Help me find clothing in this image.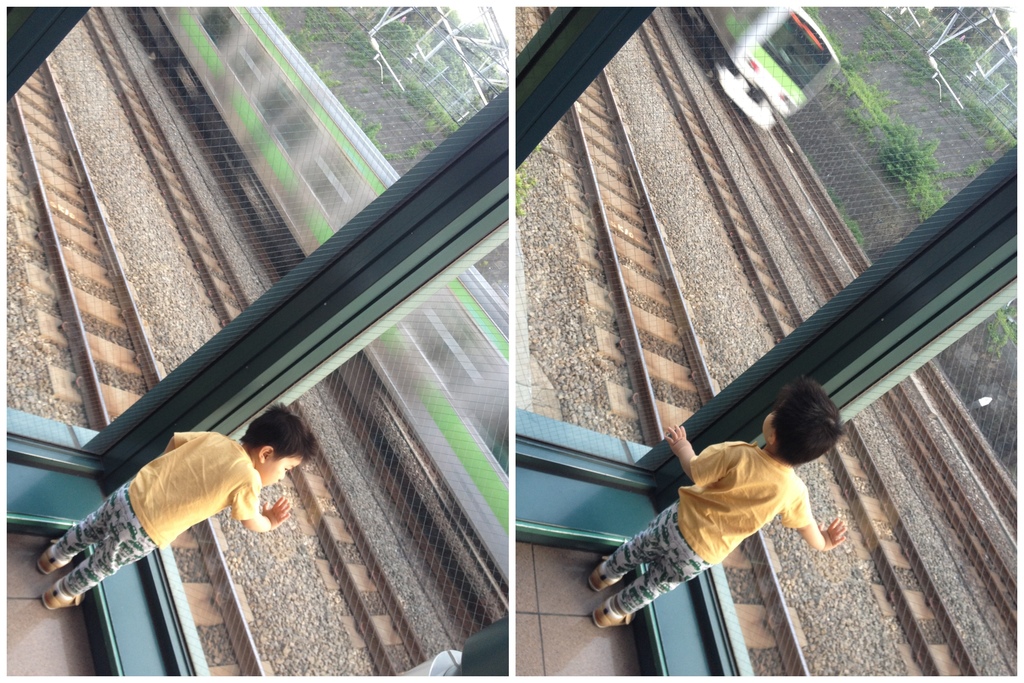
Found it: (x1=46, y1=436, x2=257, y2=601).
